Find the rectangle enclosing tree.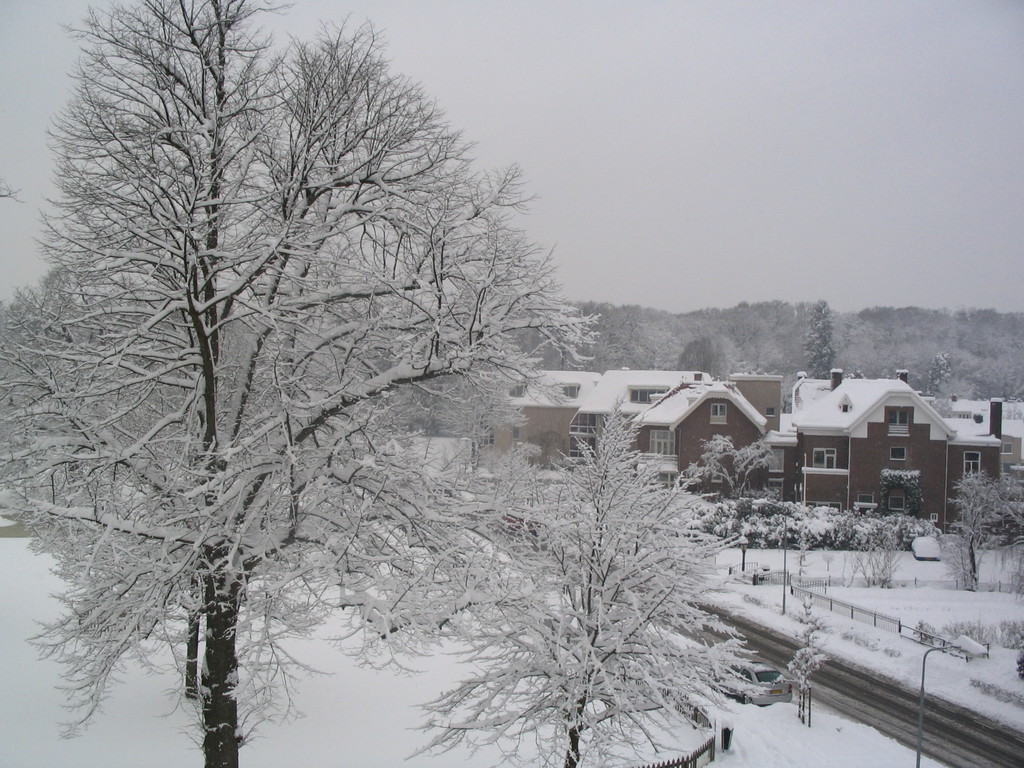
select_region(688, 433, 772, 502).
